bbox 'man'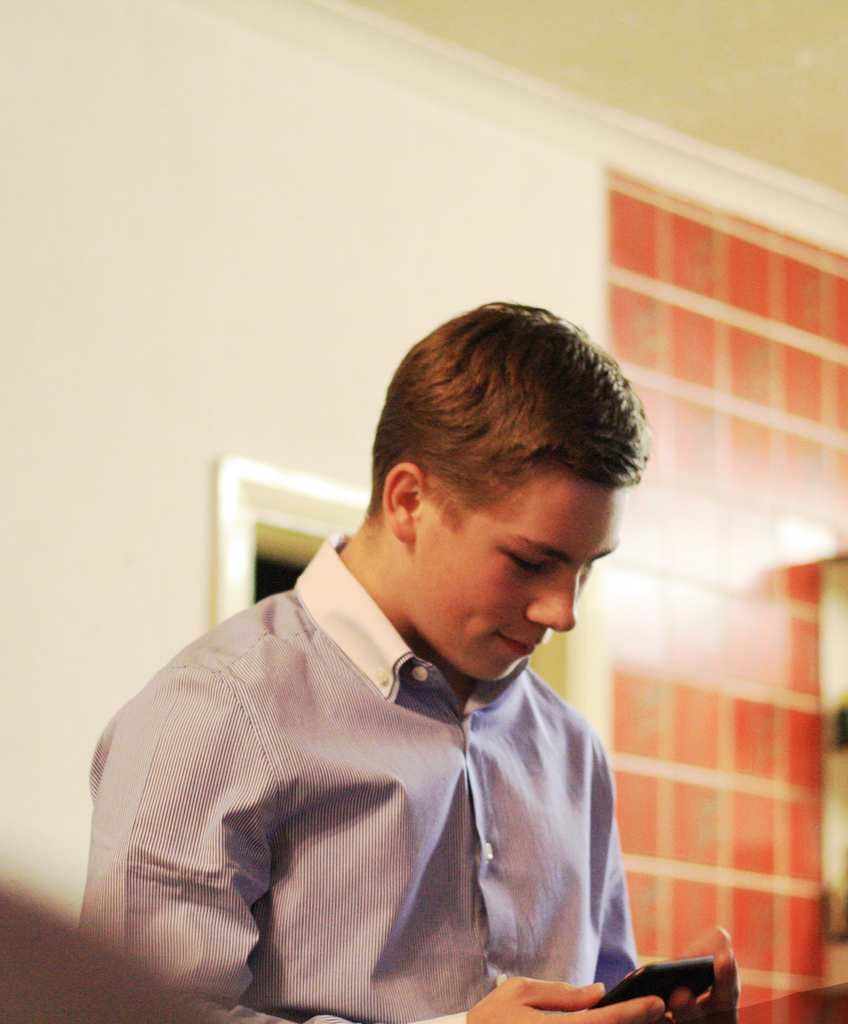
72:291:769:1023
